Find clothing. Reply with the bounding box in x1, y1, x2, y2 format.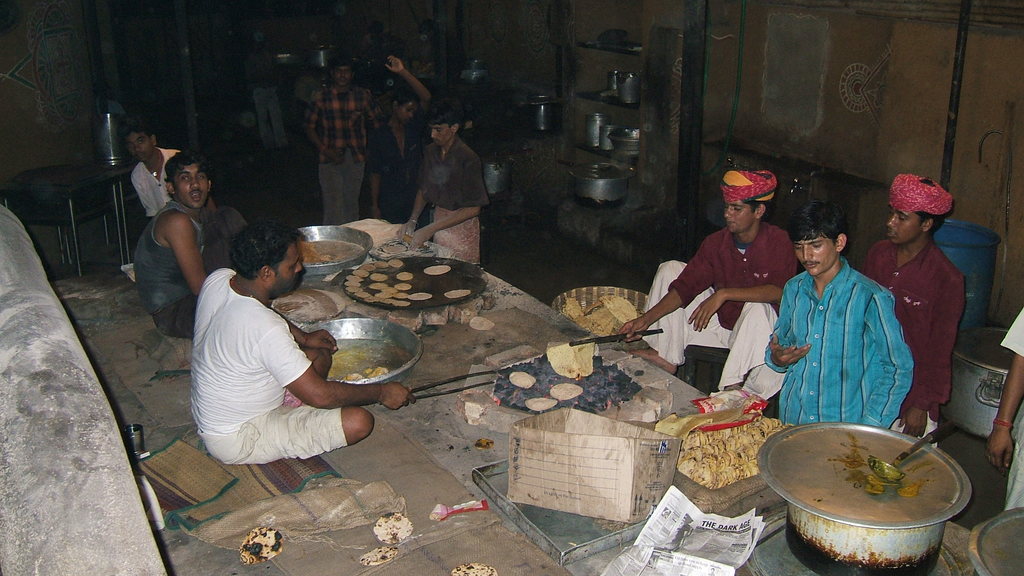
636, 218, 793, 393.
